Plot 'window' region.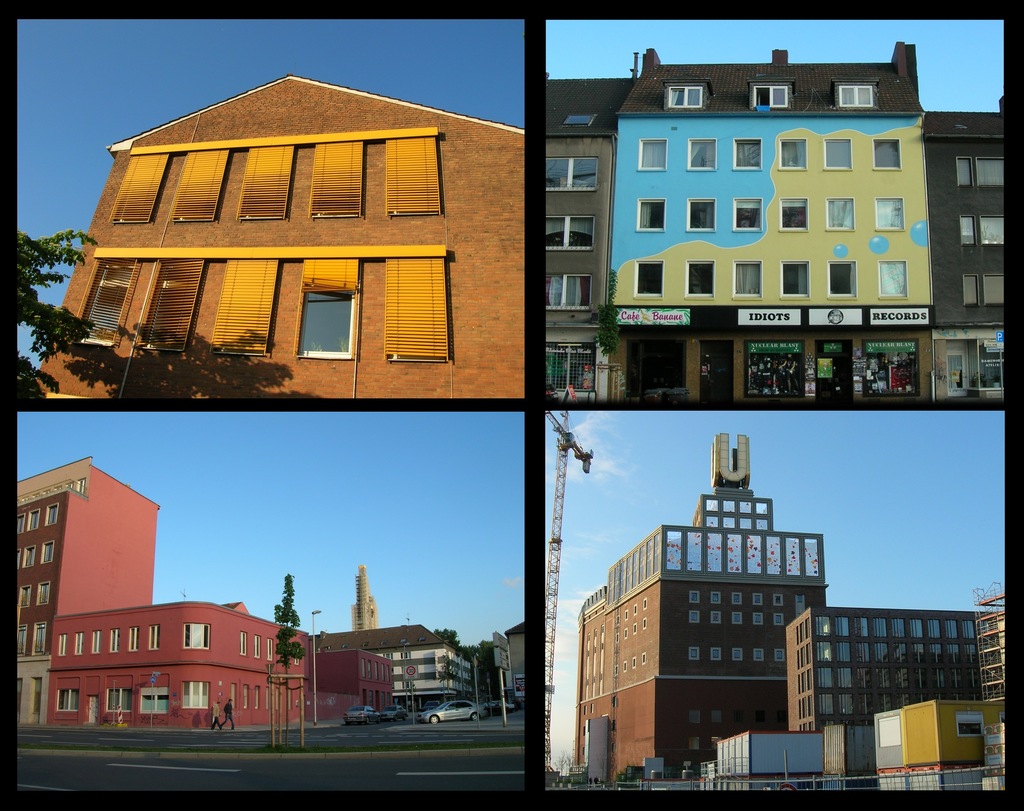
Plotted at crop(735, 197, 760, 232).
